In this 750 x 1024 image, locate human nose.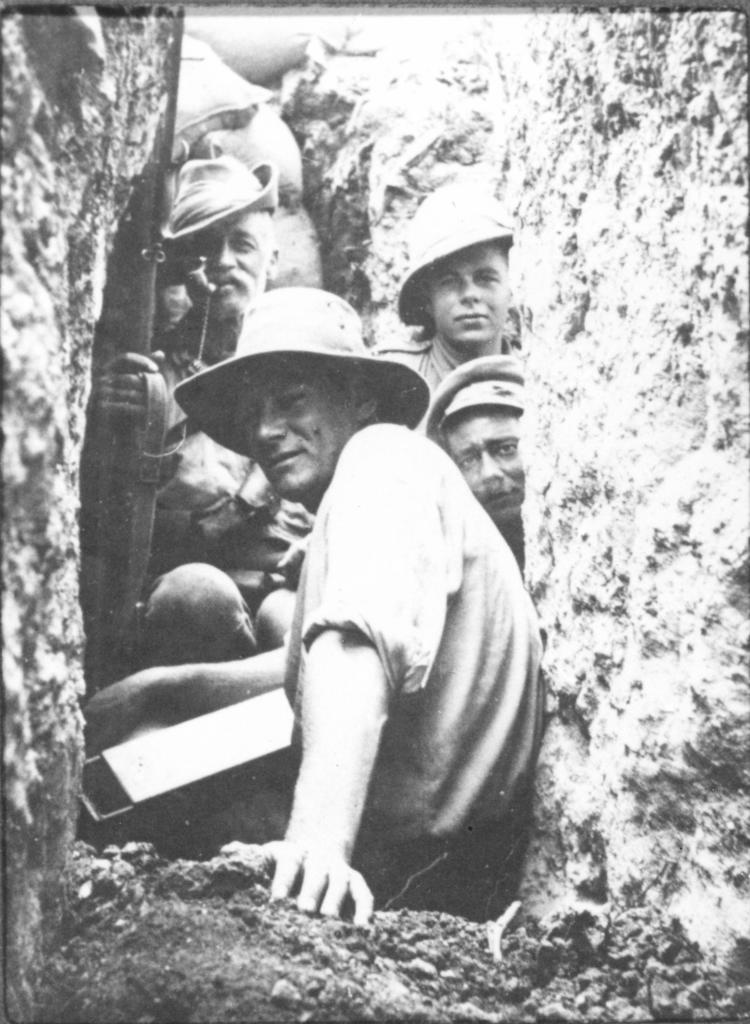
Bounding box: BBox(209, 241, 237, 273).
